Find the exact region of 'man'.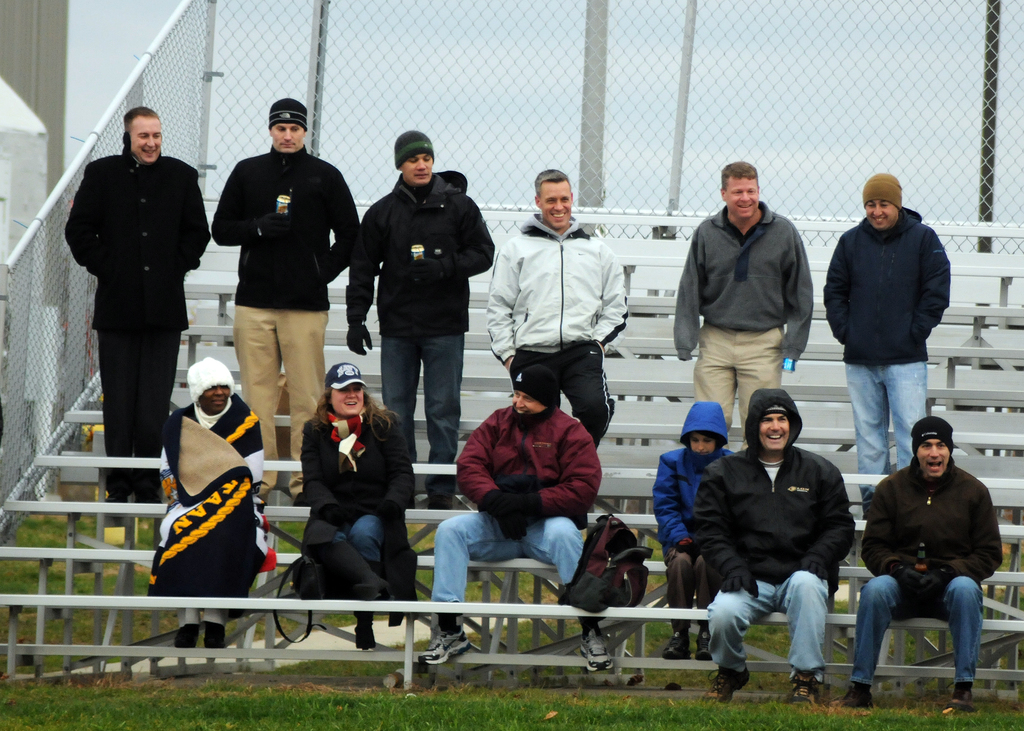
Exact region: 646 398 730 668.
